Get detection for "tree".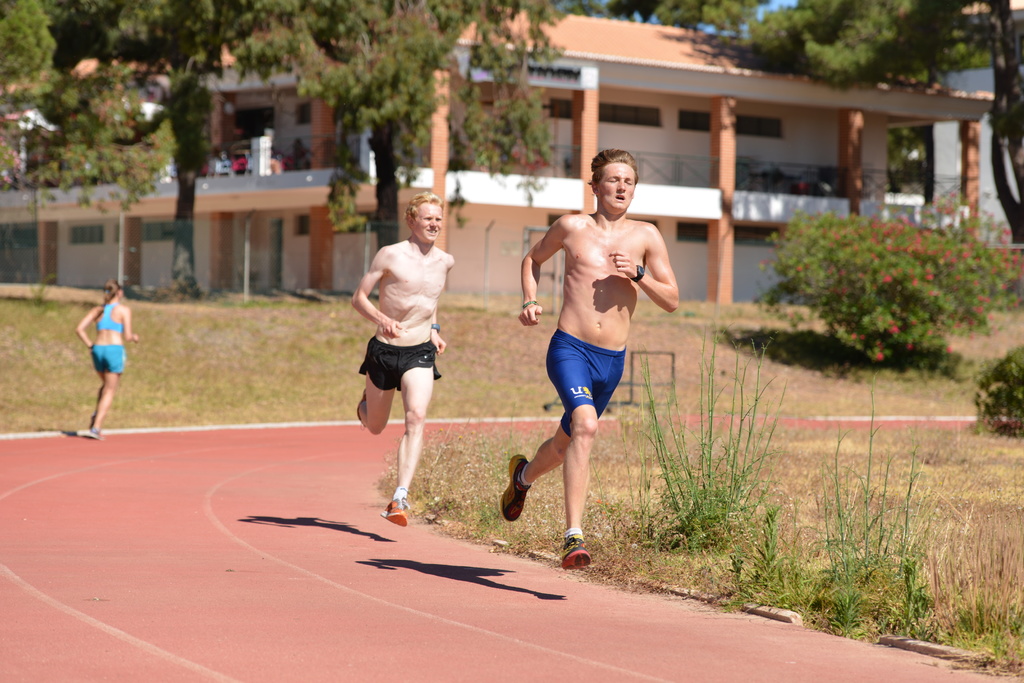
Detection: bbox=[225, 0, 576, 287].
